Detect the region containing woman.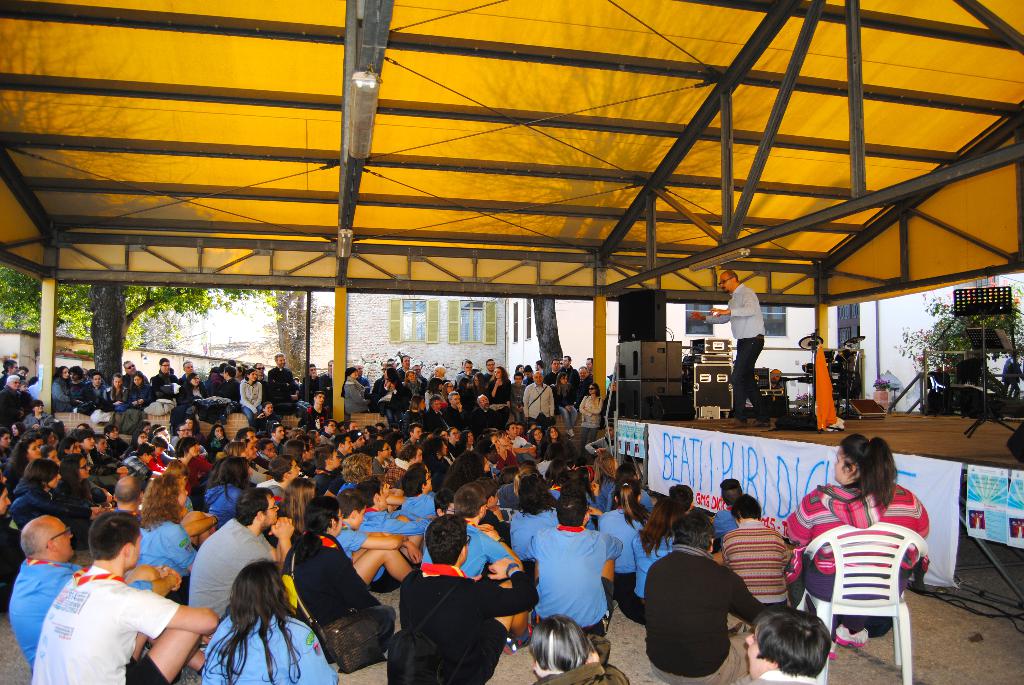
796,434,929,664.
